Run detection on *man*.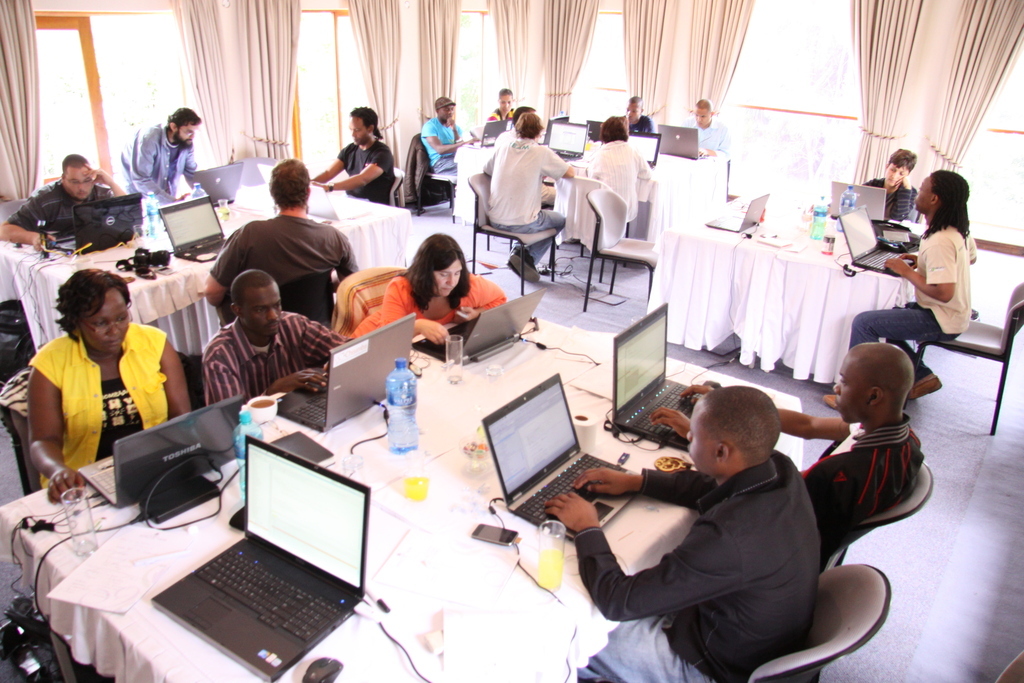
Result: bbox(531, 385, 823, 682).
